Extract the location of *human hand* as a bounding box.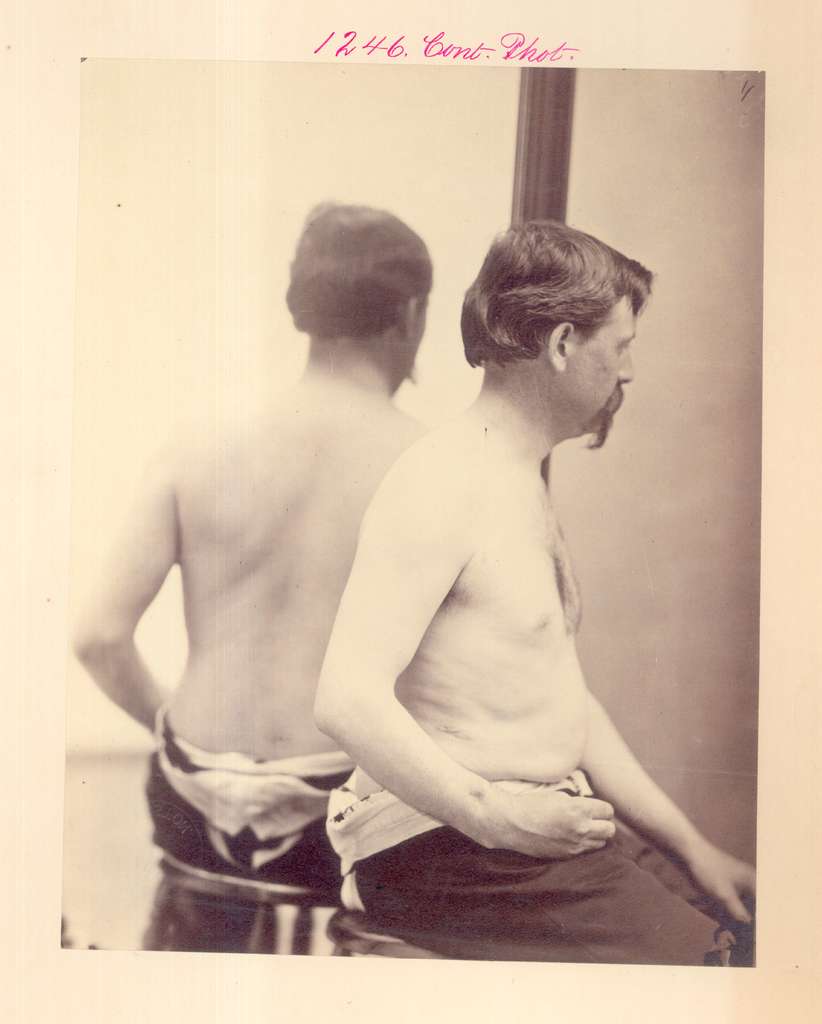
<region>681, 844, 757, 928</region>.
